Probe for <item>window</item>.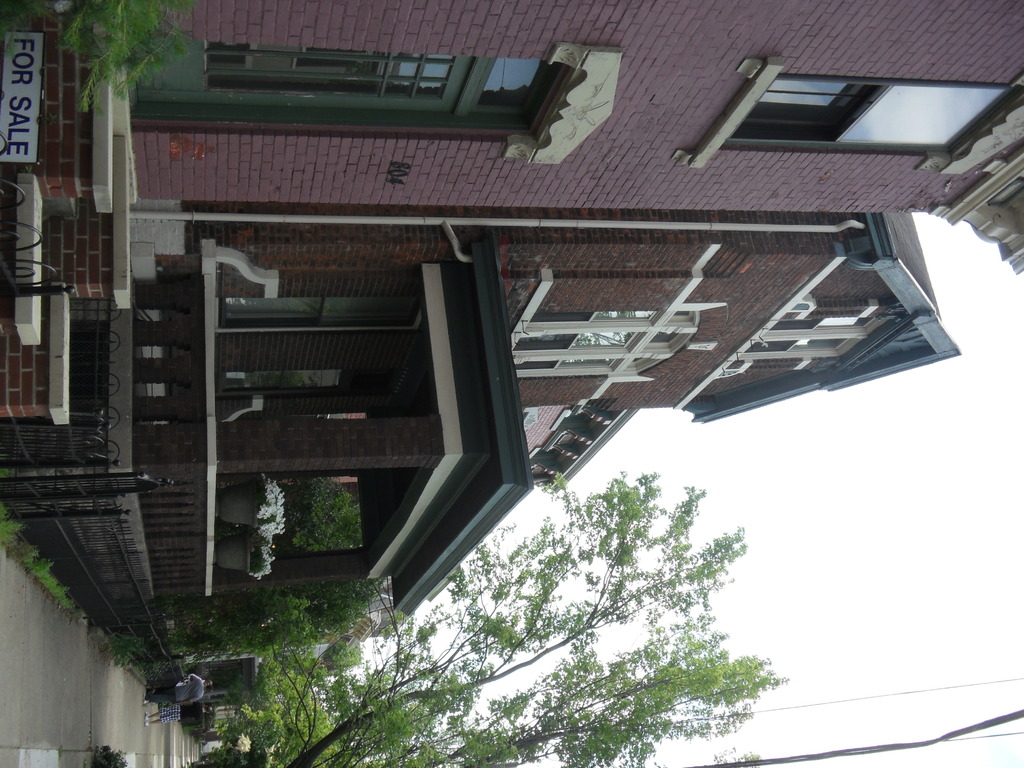
Probe result: bbox(517, 302, 710, 388).
